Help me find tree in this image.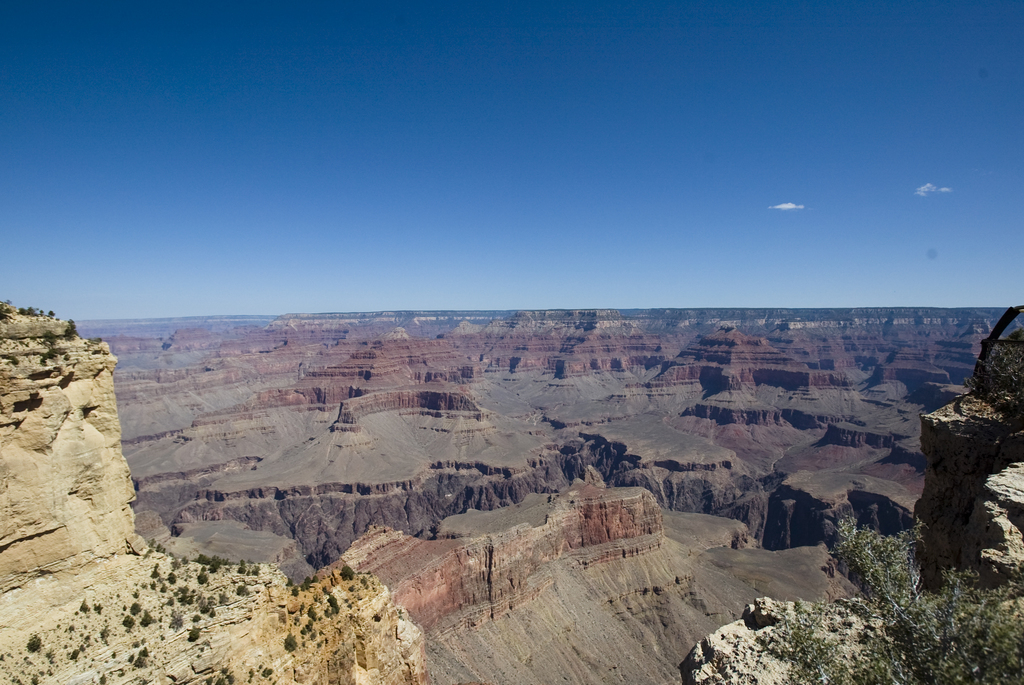
Found it: bbox=[291, 586, 300, 595].
